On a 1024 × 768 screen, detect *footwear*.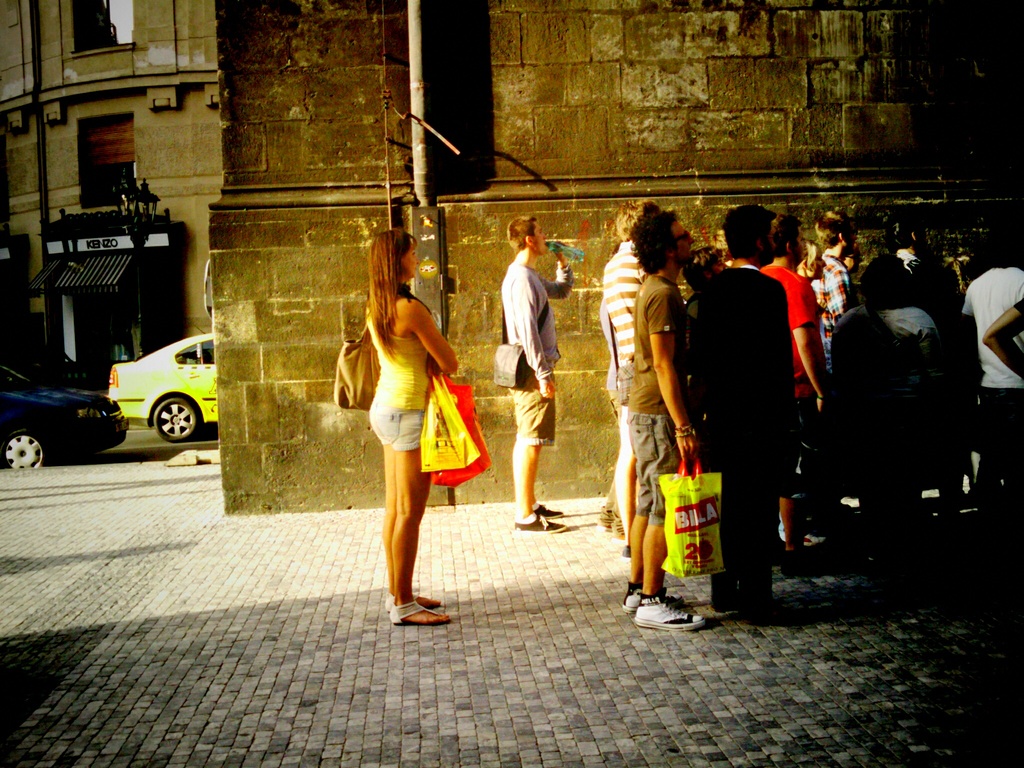
{"x1": 387, "y1": 600, "x2": 460, "y2": 624}.
